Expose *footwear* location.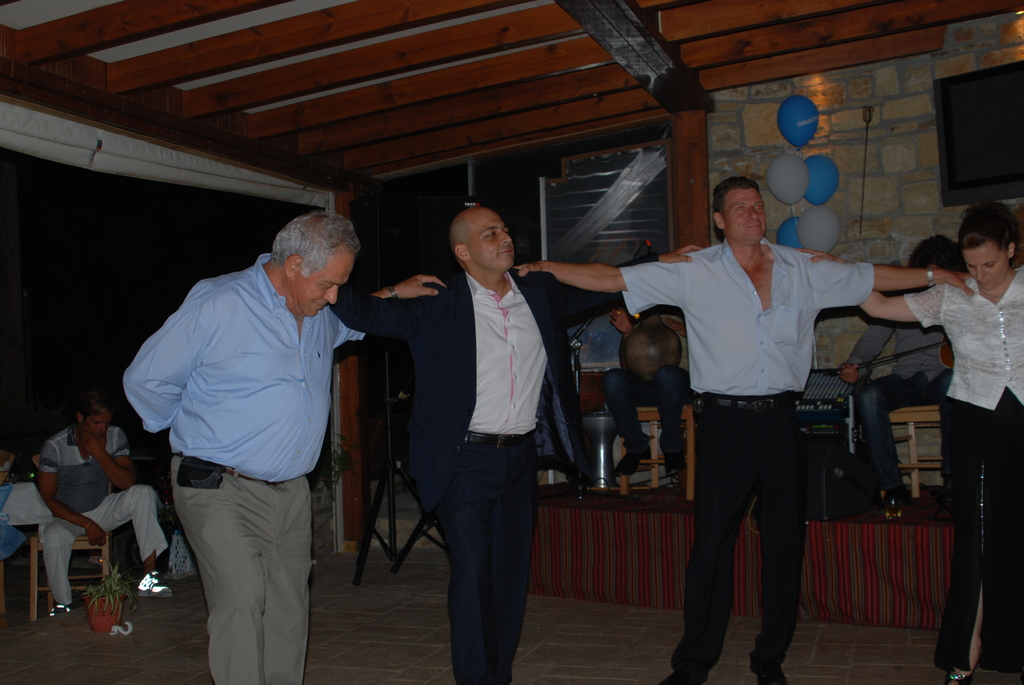
Exposed at select_region(48, 606, 73, 632).
